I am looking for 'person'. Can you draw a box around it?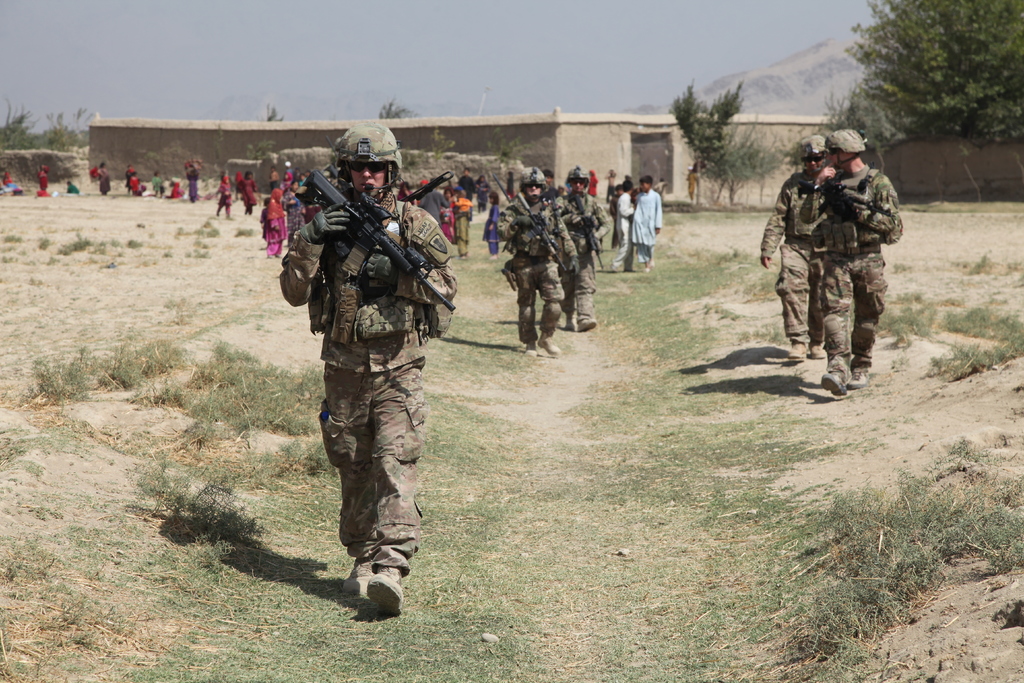
Sure, the bounding box is 150, 170, 161, 195.
